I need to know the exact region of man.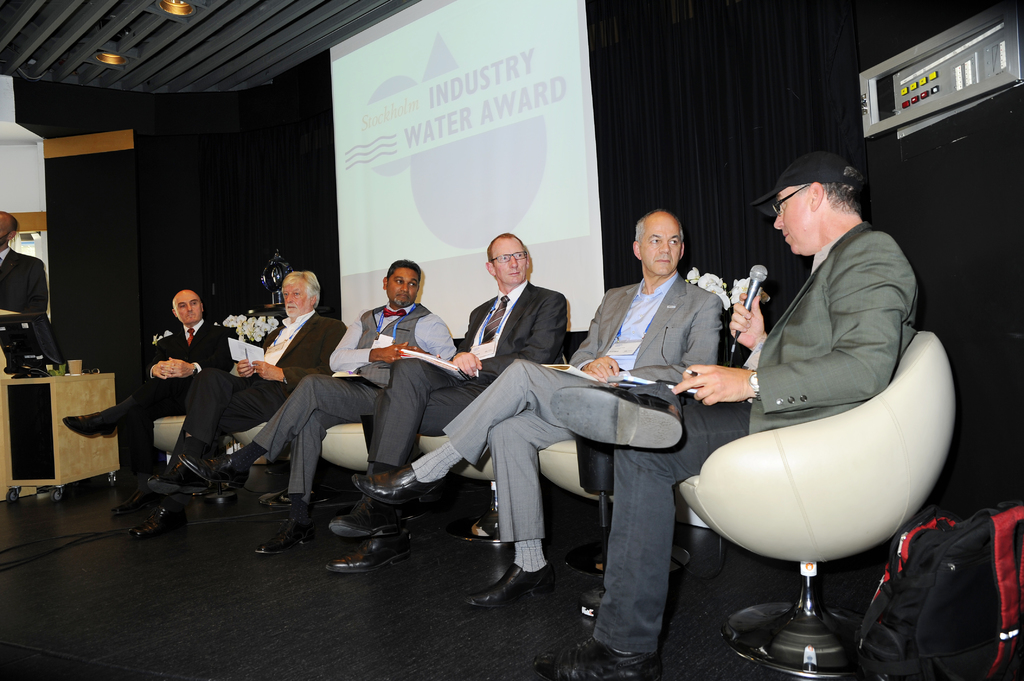
Region: [left=356, top=205, right=725, bottom=609].
